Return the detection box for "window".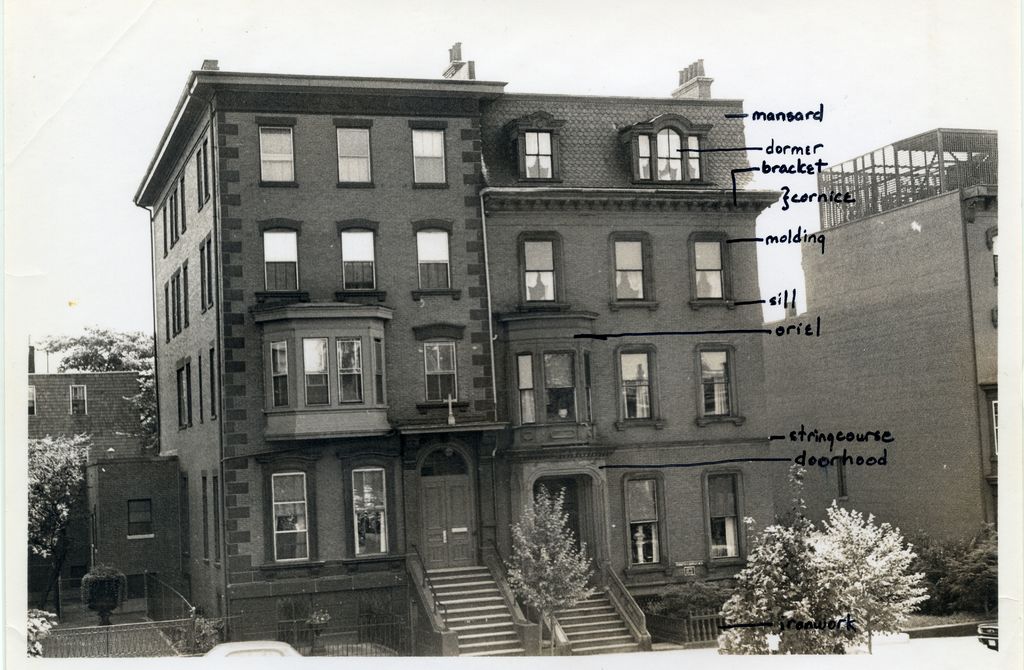
rect(125, 496, 155, 535).
